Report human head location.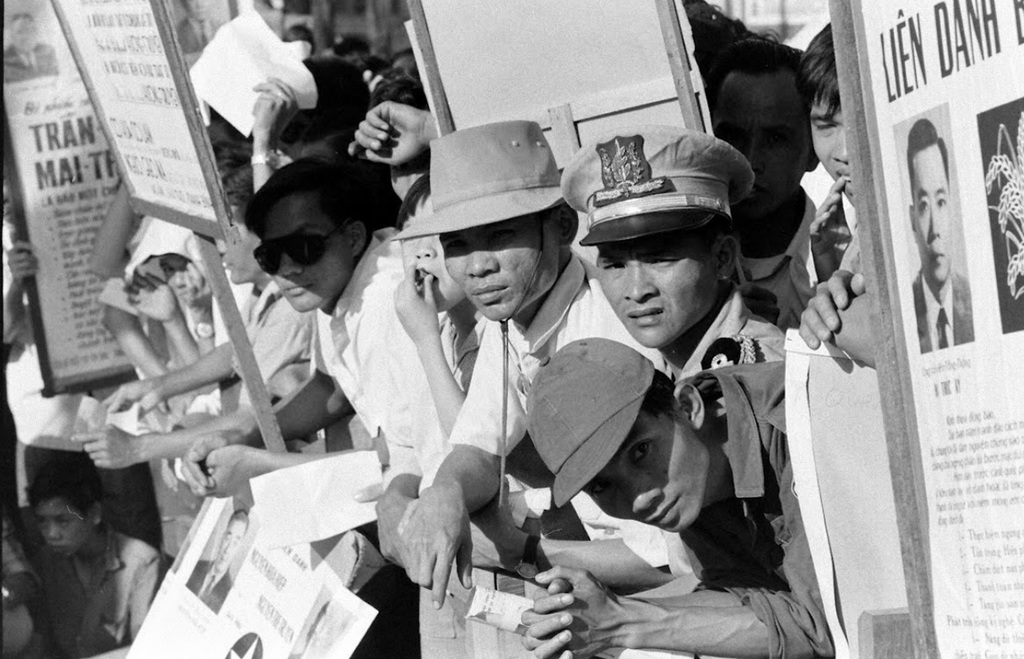
Report: <bbox>26, 454, 105, 559</bbox>.
